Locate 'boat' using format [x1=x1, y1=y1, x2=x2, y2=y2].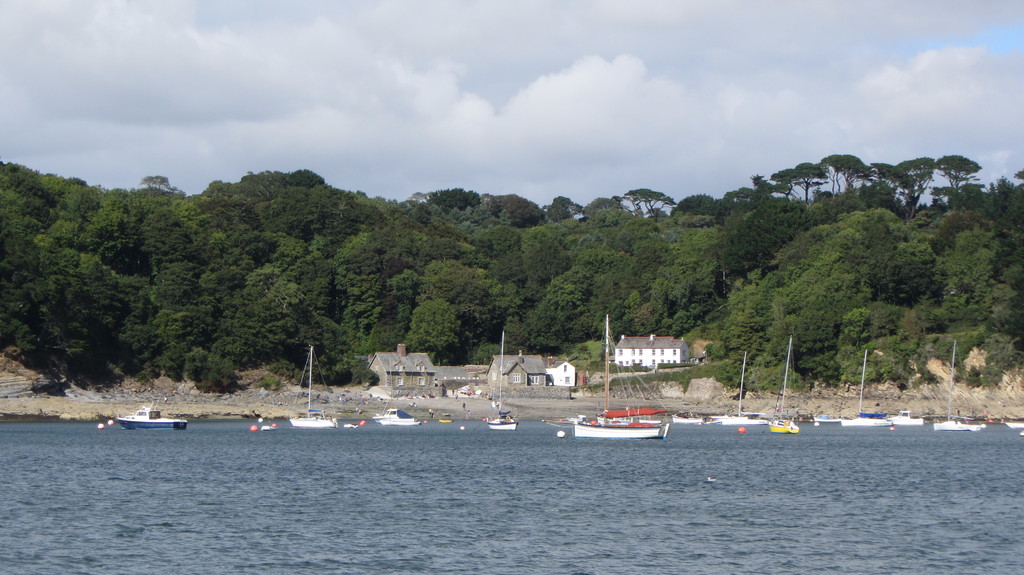
[x1=767, y1=334, x2=798, y2=431].
